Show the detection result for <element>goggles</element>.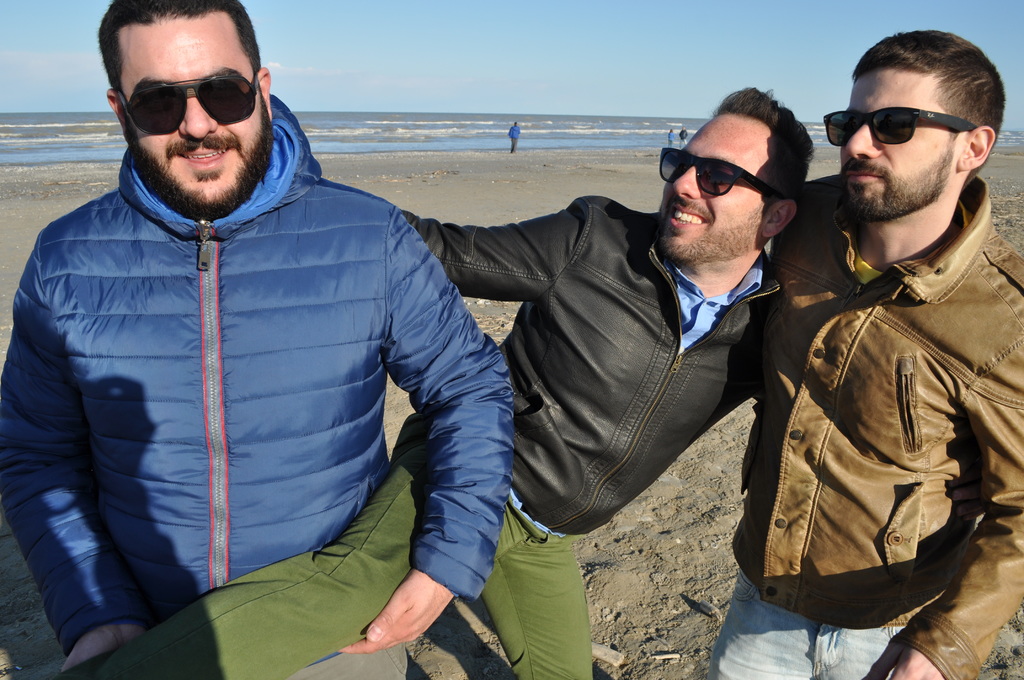
(117, 61, 268, 138).
